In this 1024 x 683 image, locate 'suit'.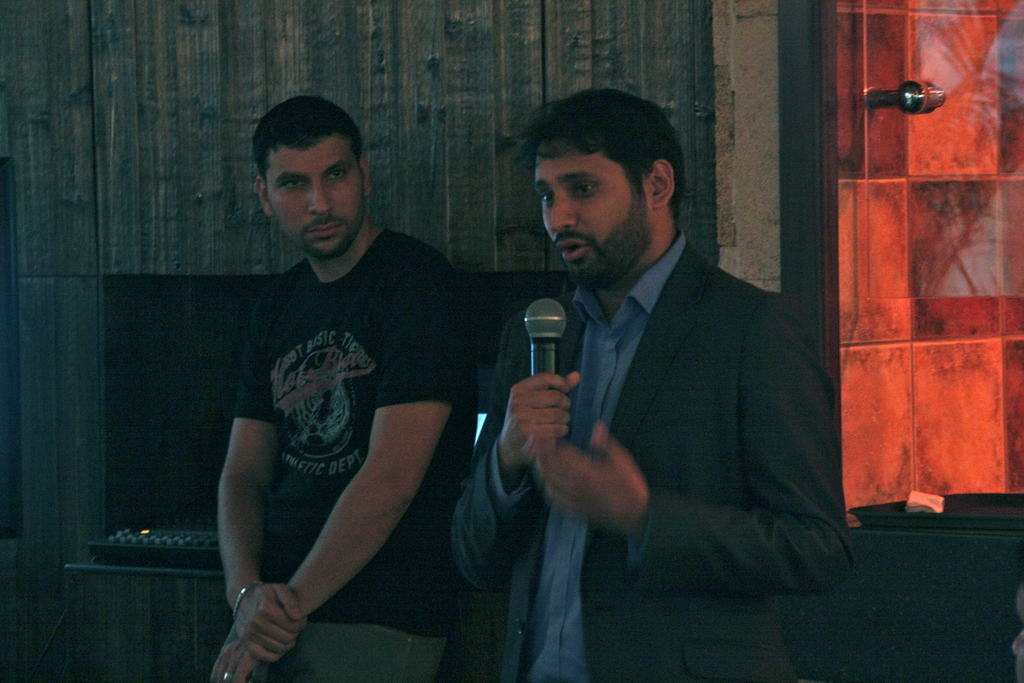
Bounding box: box=[491, 160, 849, 636].
